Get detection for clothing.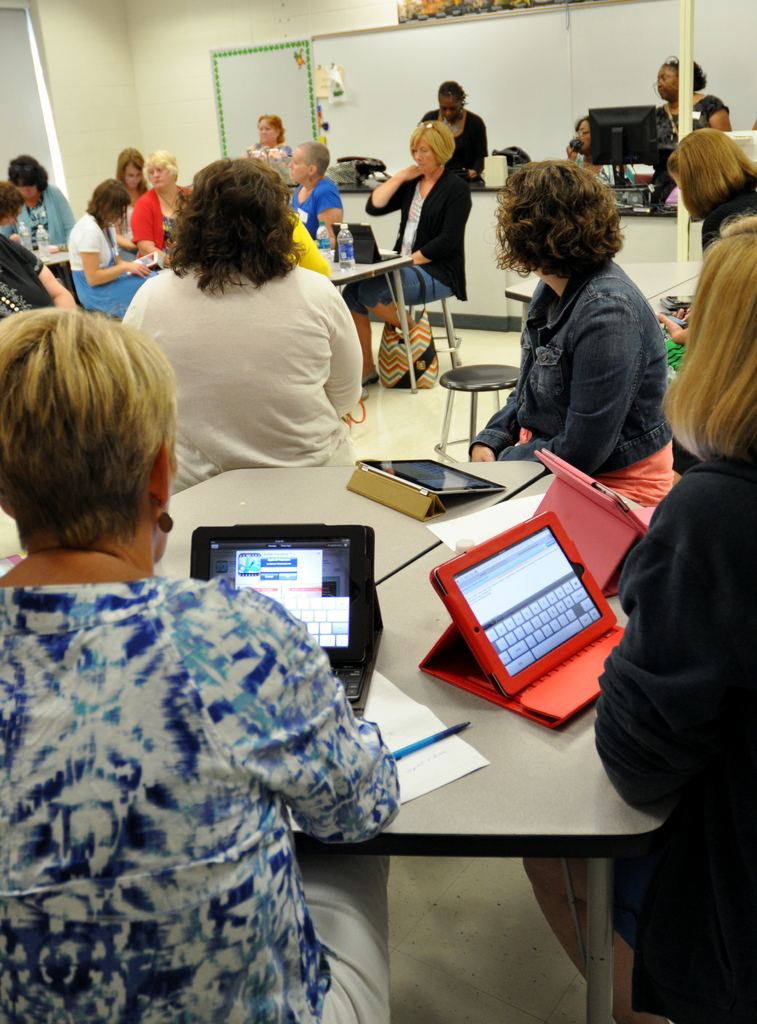
Detection: [x1=4, y1=182, x2=76, y2=301].
